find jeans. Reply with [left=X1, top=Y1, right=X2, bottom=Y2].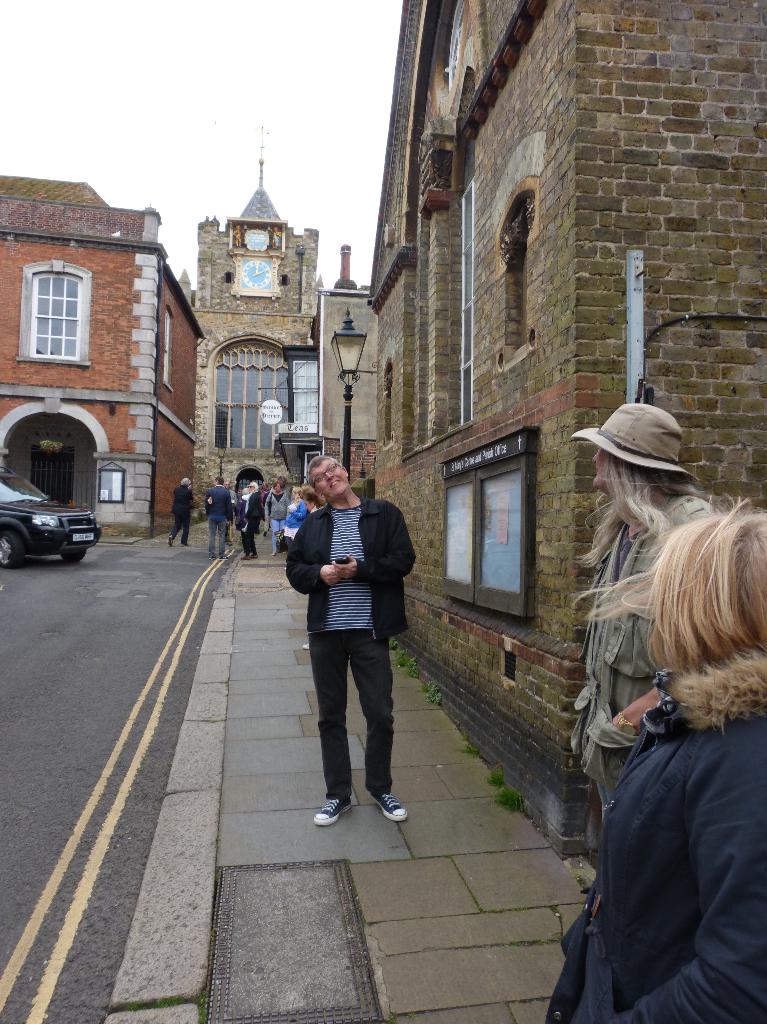
[left=208, top=516, right=227, bottom=554].
